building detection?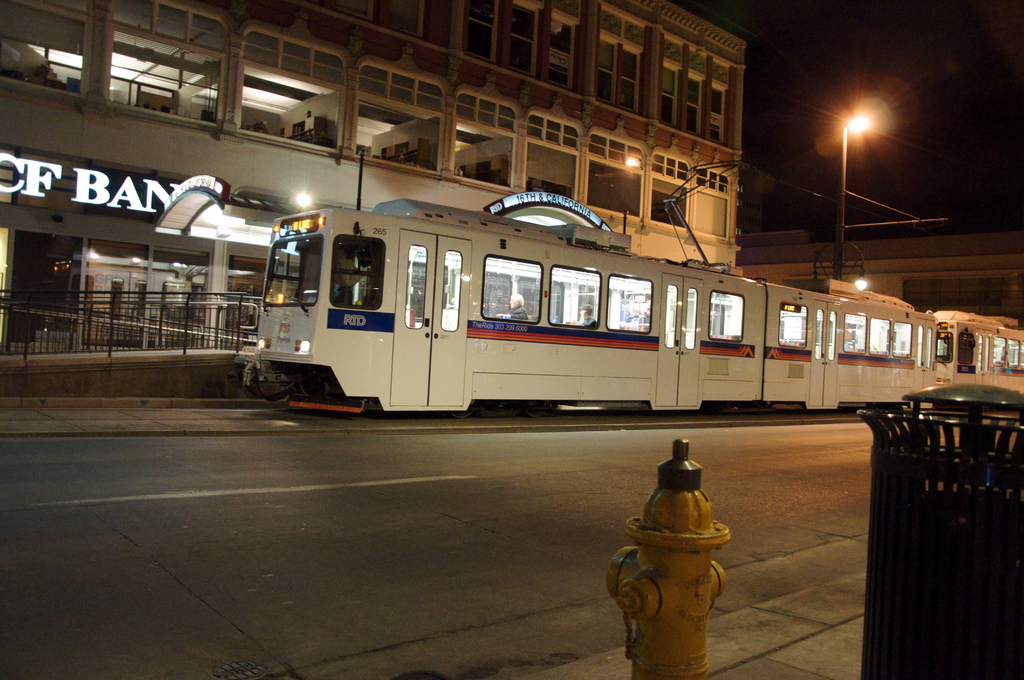
BBox(0, 0, 745, 357)
